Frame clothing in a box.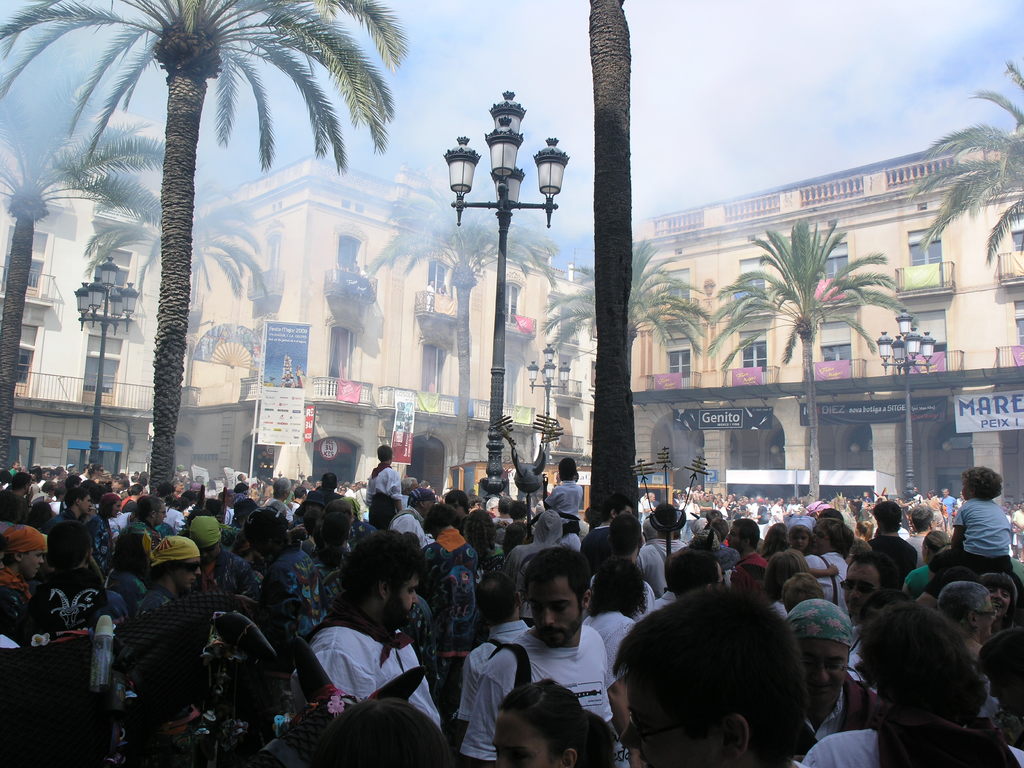
797:723:1023:767.
